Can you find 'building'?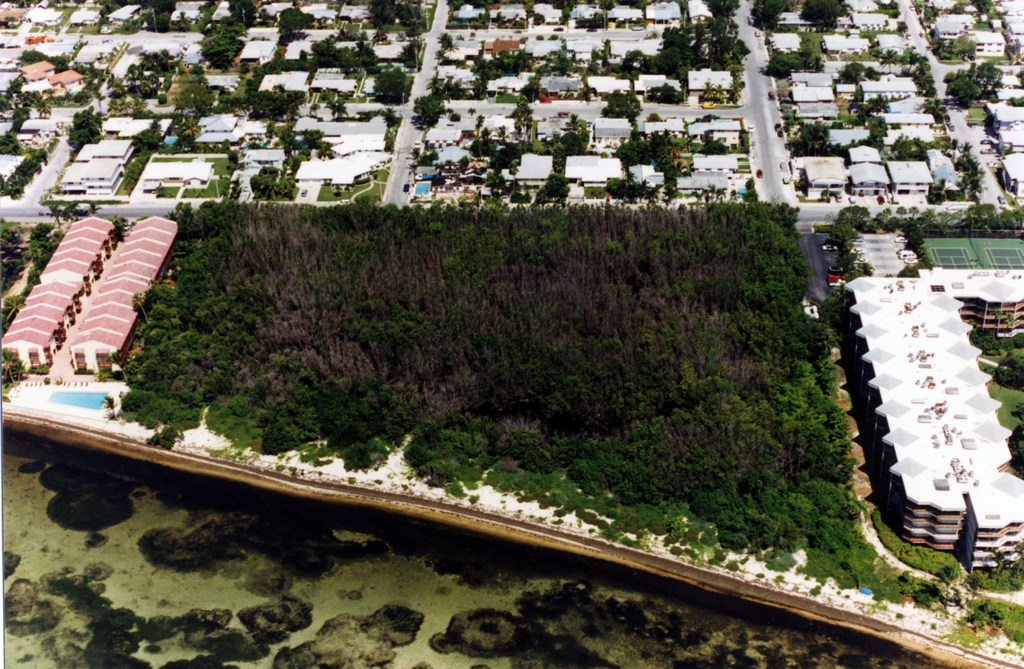
Yes, bounding box: pyautogui.locateOnScreen(71, 216, 176, 362).
